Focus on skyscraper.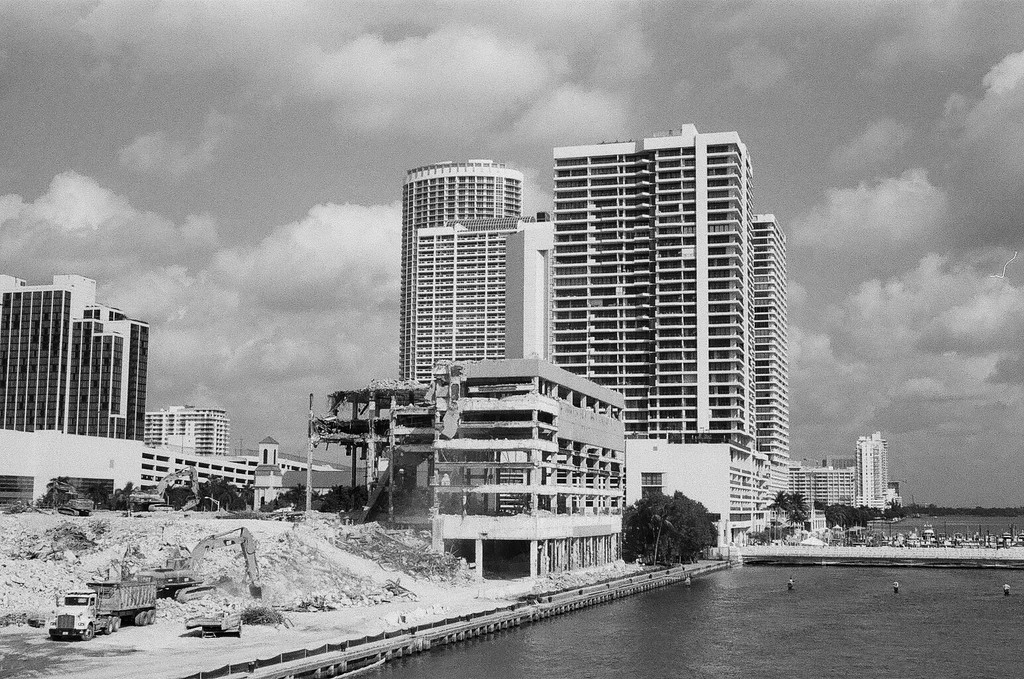
Focused at 752,207,788,525.
